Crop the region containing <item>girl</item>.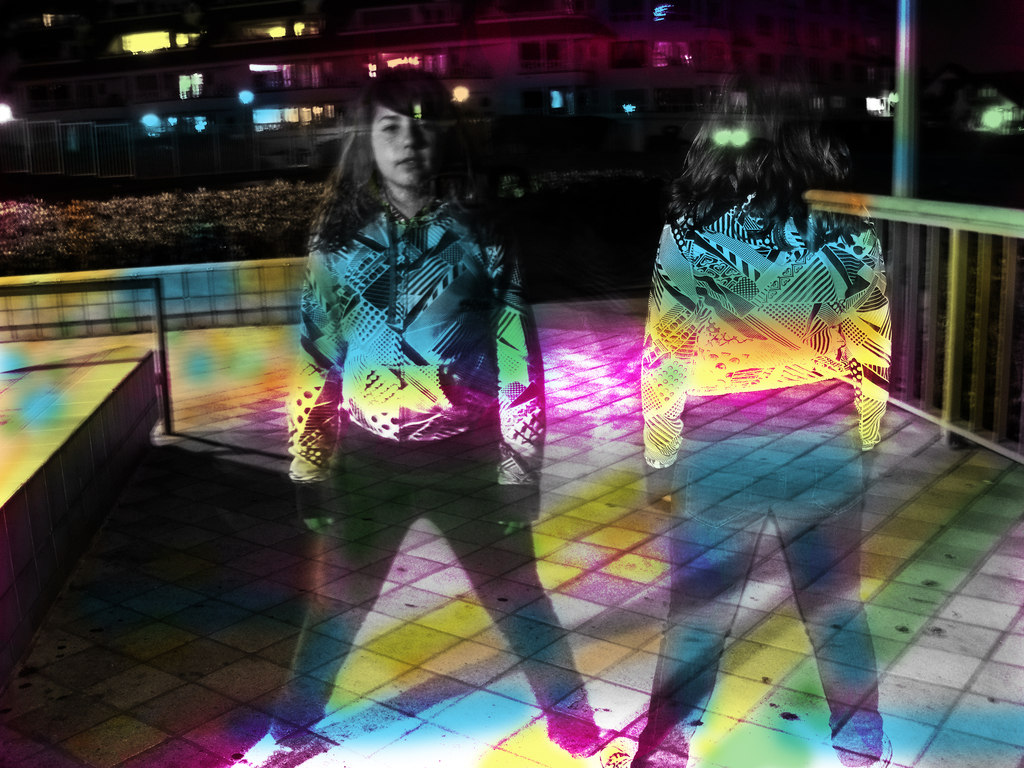
Crop region: 239:61:605:767.
